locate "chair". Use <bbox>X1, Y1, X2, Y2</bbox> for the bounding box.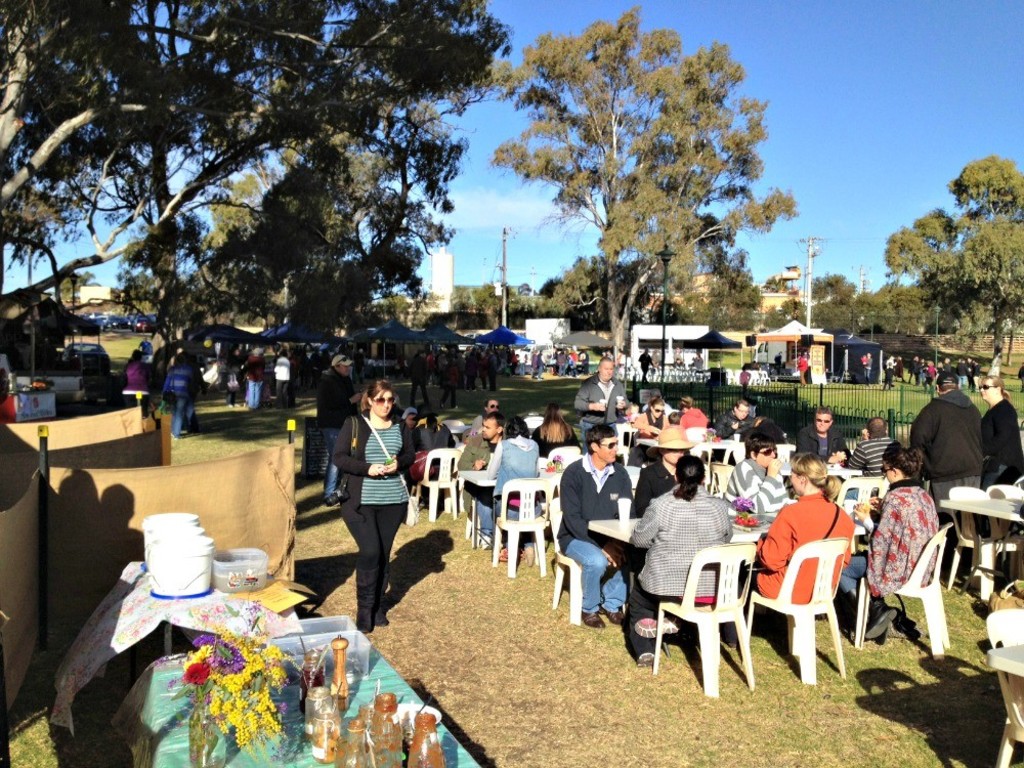
<bbox>545, 442, 585, 470</bbox>.
